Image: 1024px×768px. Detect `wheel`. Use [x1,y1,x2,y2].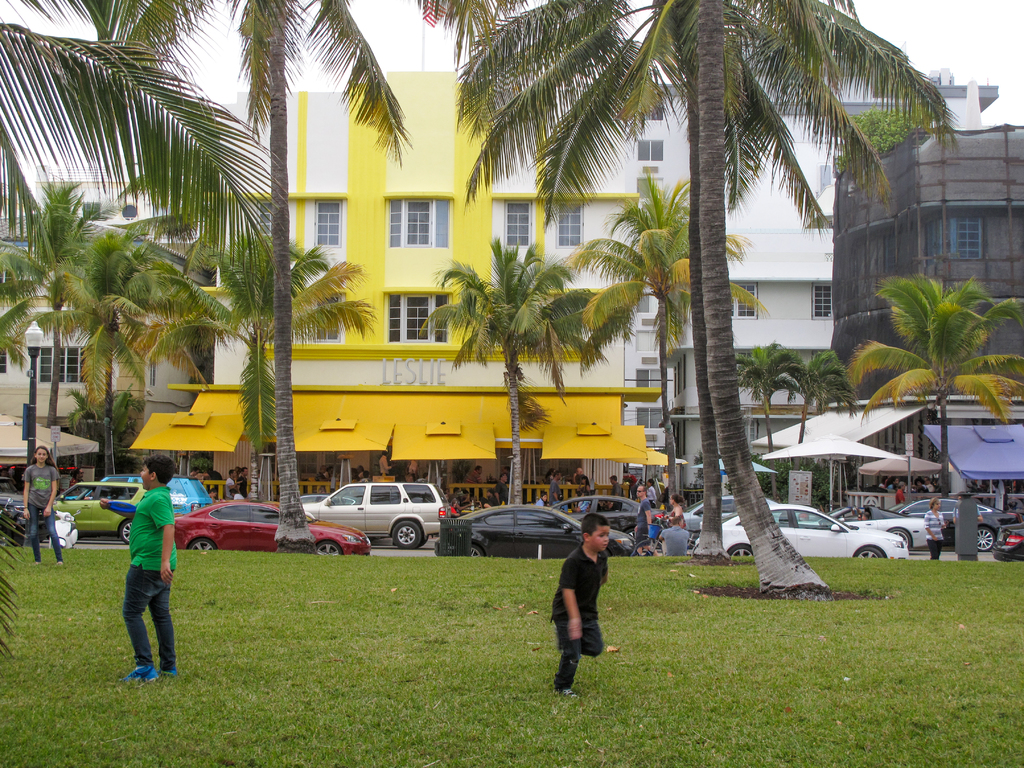
[123,515,137,545].
